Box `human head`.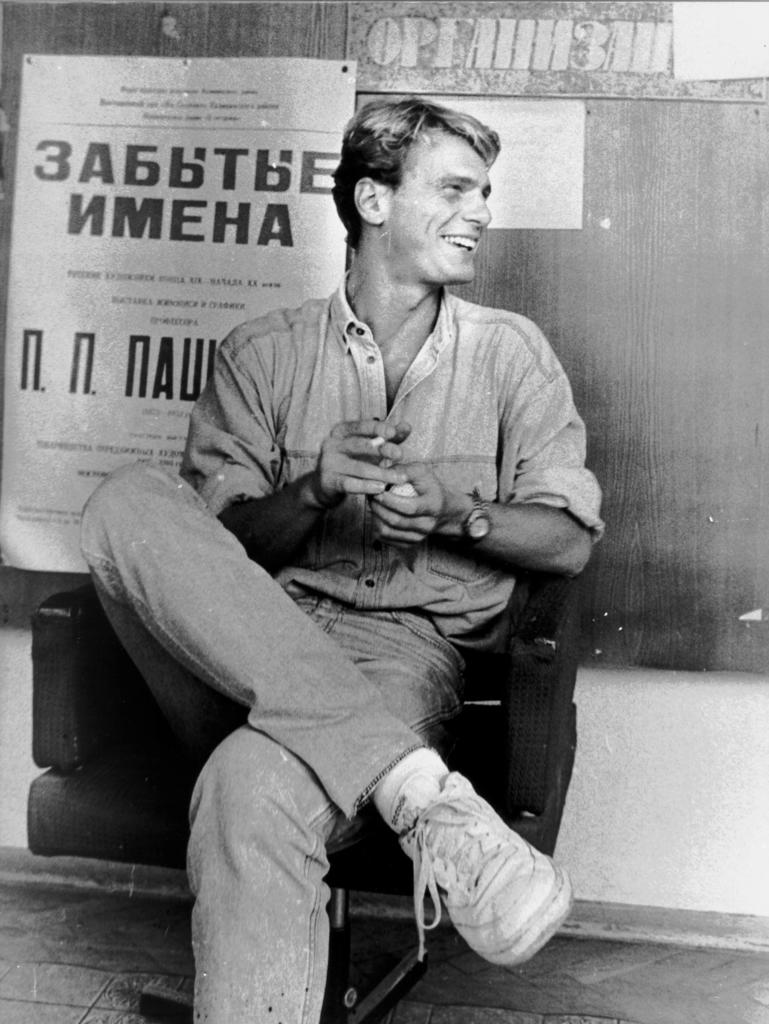
BBox(328, 87, 516, 265).
